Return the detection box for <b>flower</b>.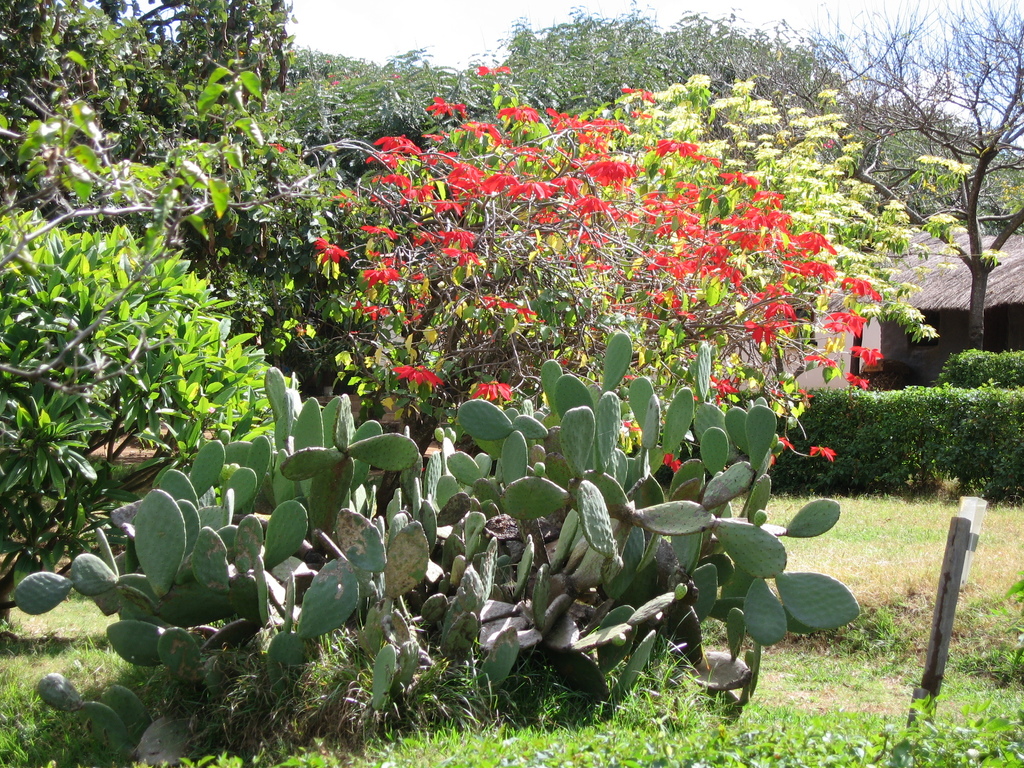
807, 442, 836, 460.
